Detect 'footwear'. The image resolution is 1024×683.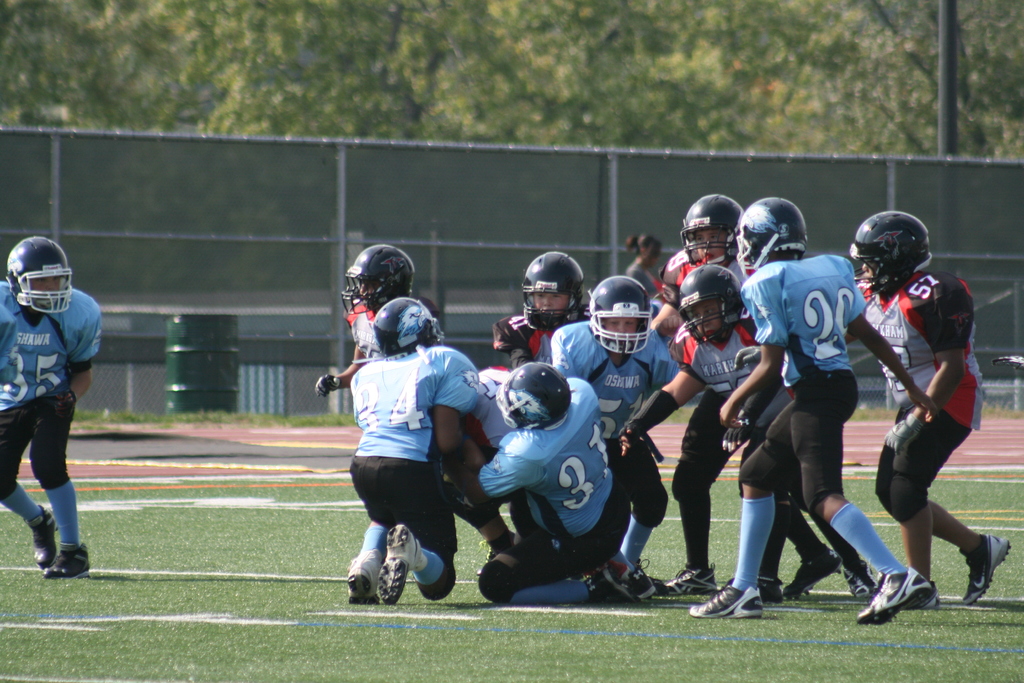
bbox(686, 580, 769, 618).
